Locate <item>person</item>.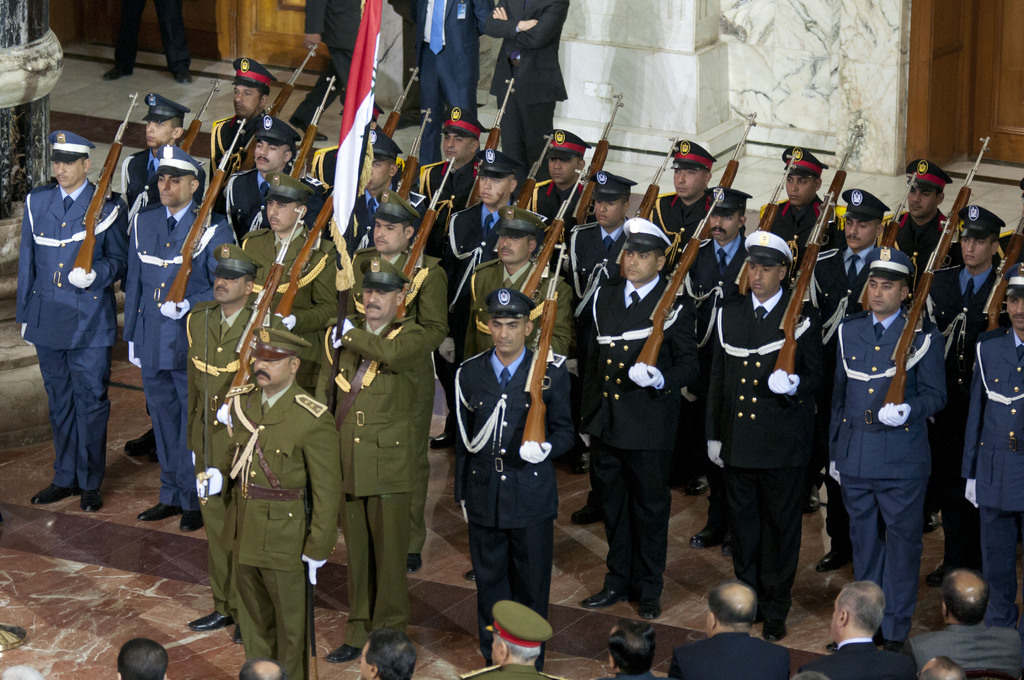
Bounding box: select_region(596, 605, 671, 679).
